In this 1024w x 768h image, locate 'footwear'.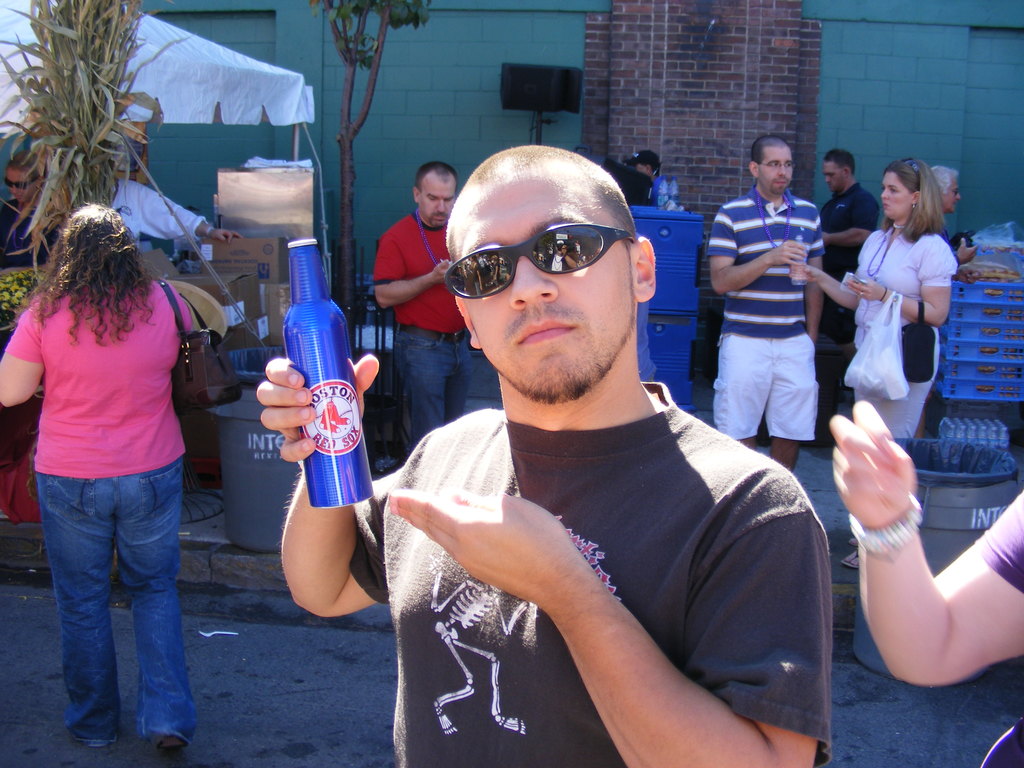
Bounding box: <bbox>74, 733, 125, 755</bbox>.
